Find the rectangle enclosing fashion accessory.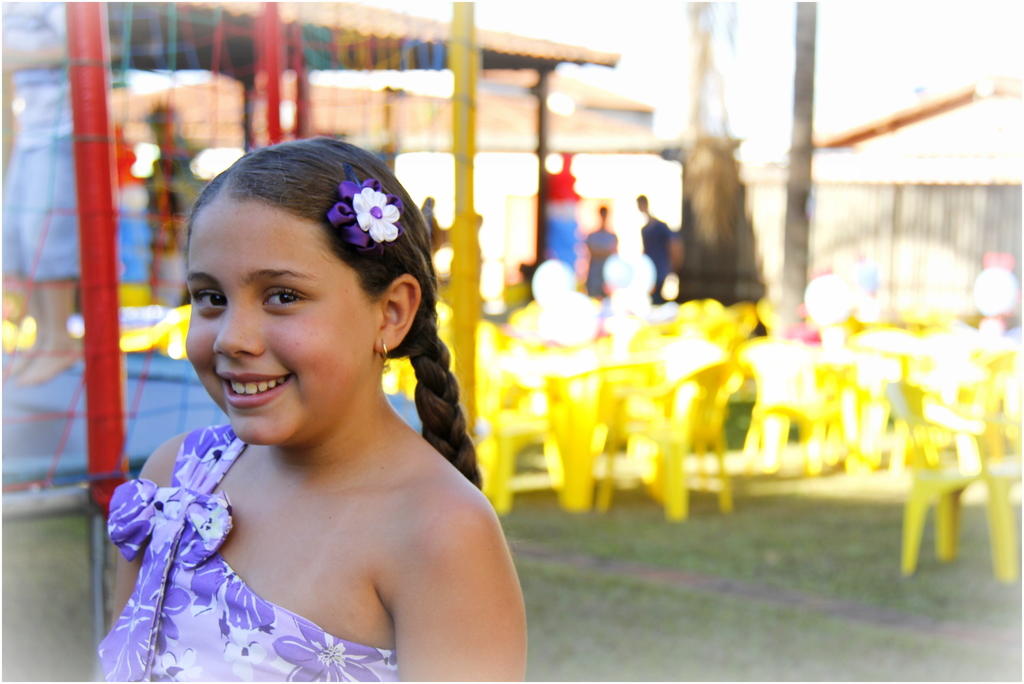
[330,165,407,255].
